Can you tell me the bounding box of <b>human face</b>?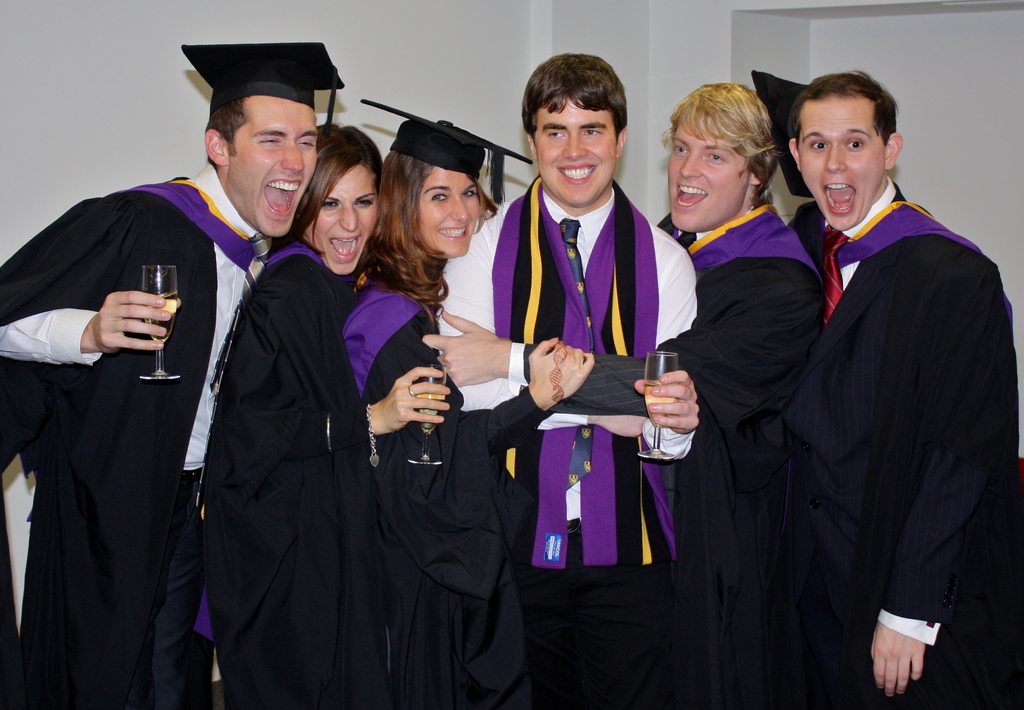
select_region(225, 93, 321, 239).
